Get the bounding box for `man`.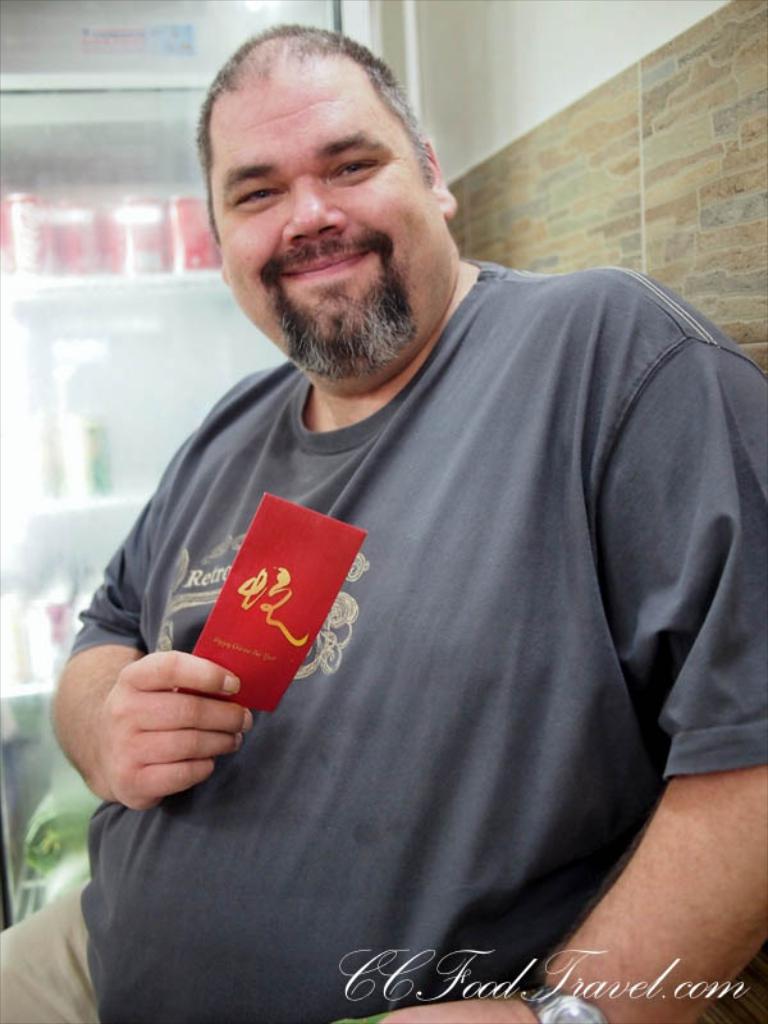
bbox=(87, 19, 763, 986).
